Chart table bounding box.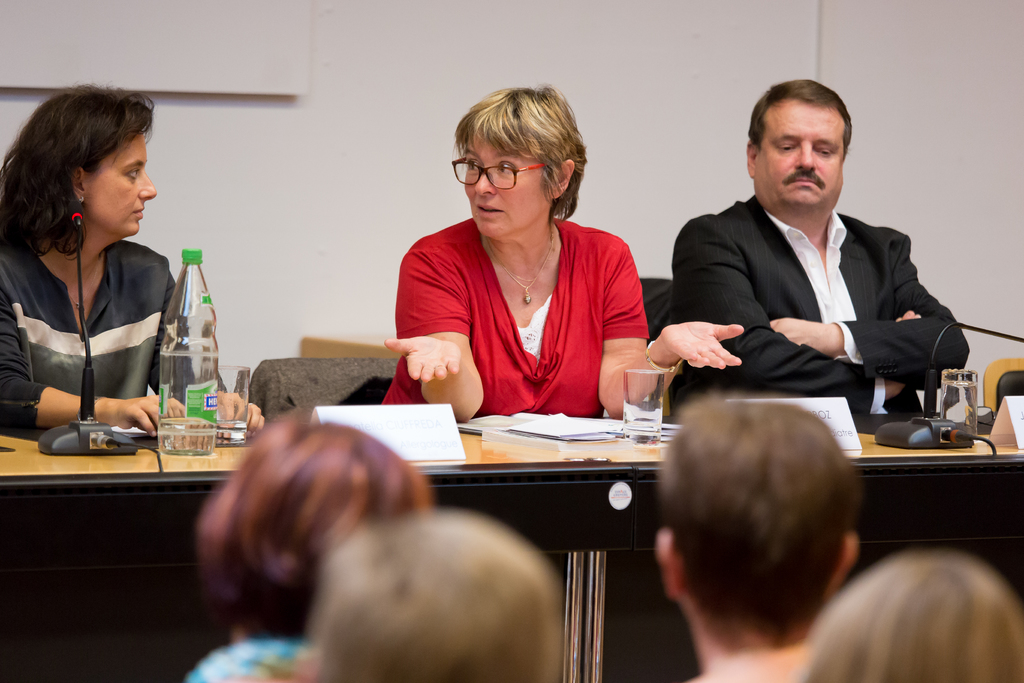
Charted: 0, 412, 1023, 682.
